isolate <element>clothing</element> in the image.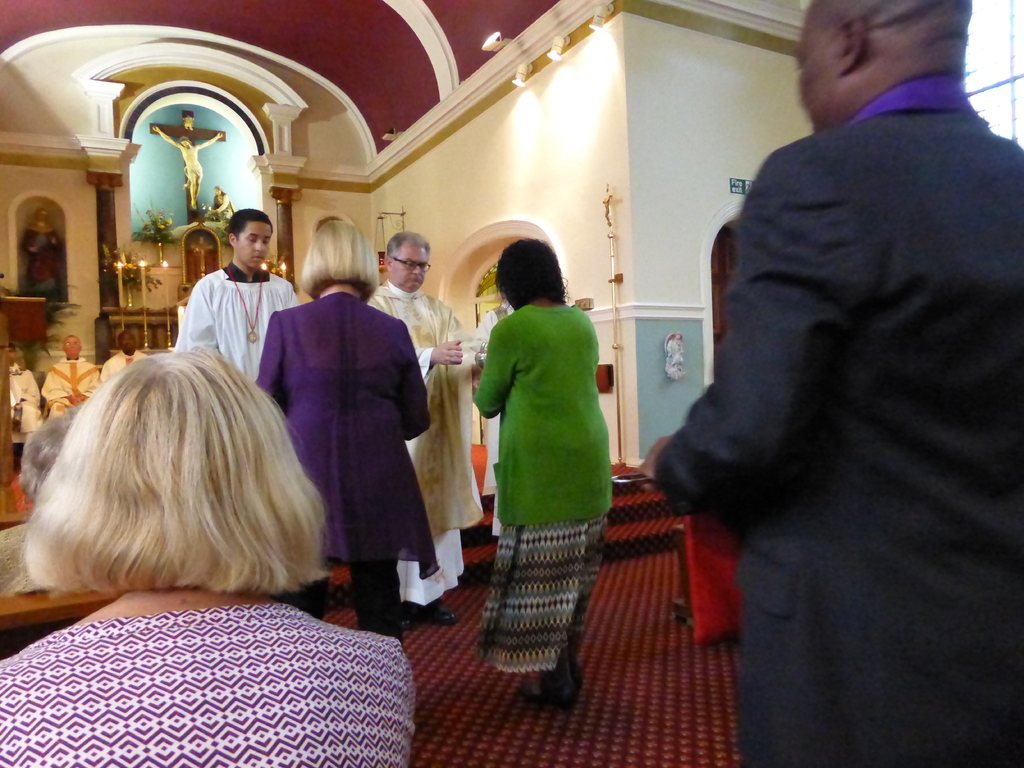
Isolated region: 365 284 467 613.
